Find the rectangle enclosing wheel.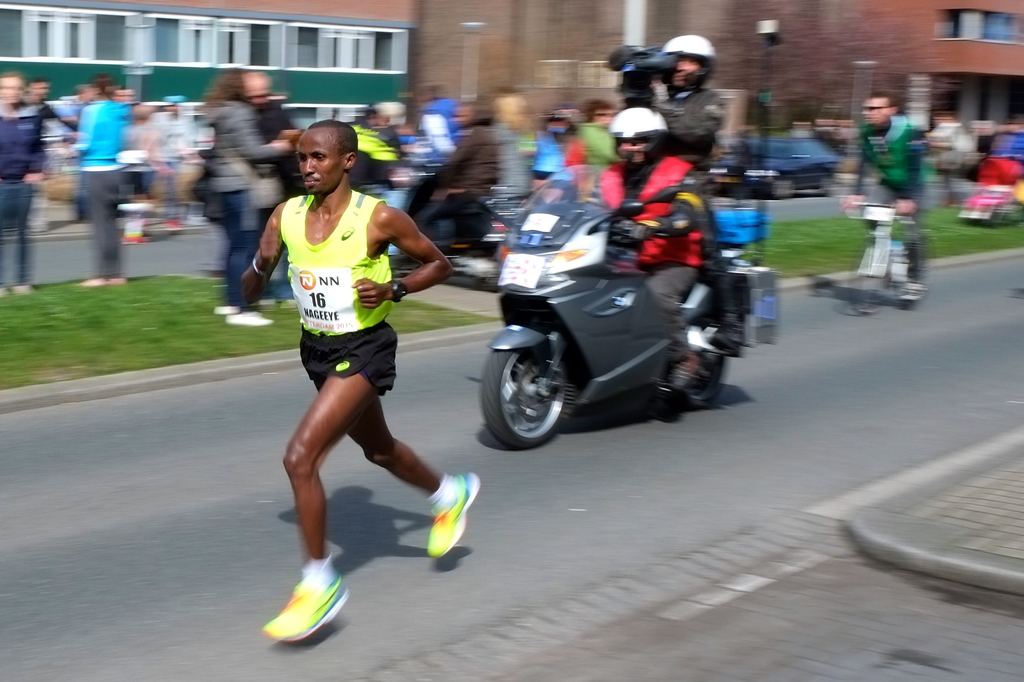
(665,357,731,400).
